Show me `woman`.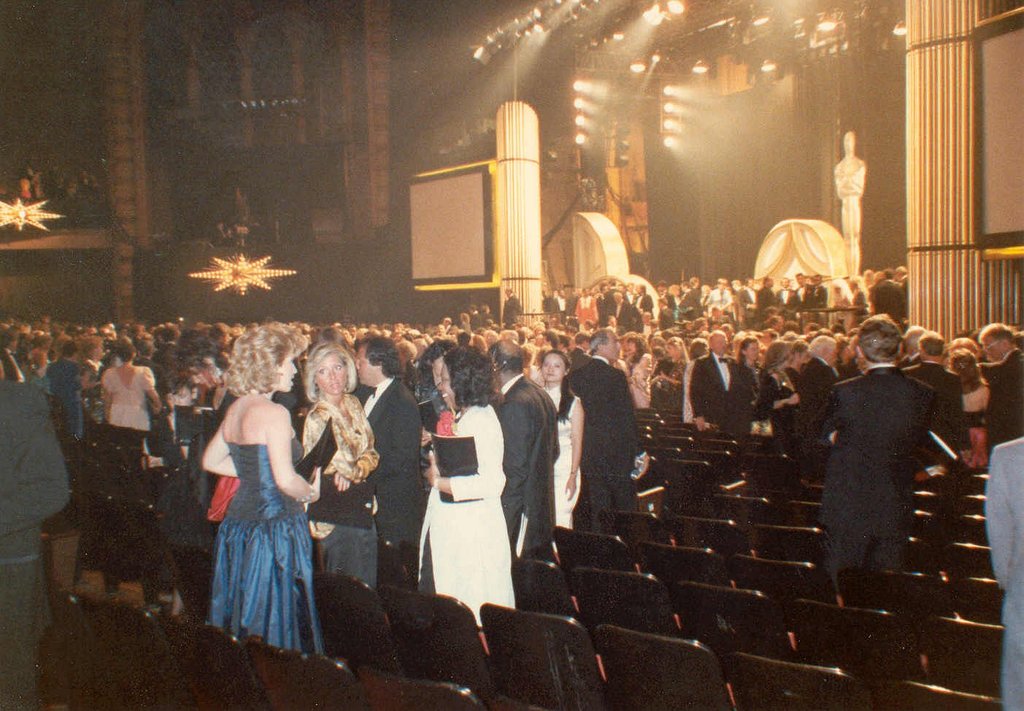
`woman` is here: <box>950,353,993,477</box>.
